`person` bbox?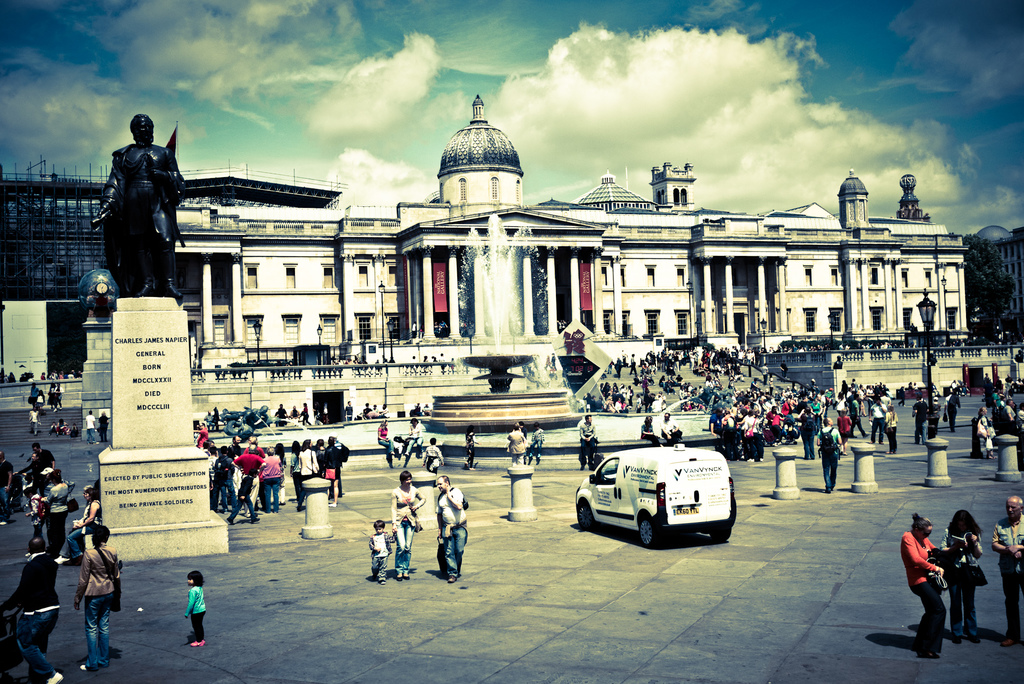
pyautogui.locateOnScreen(47, 384, 56, 411)
